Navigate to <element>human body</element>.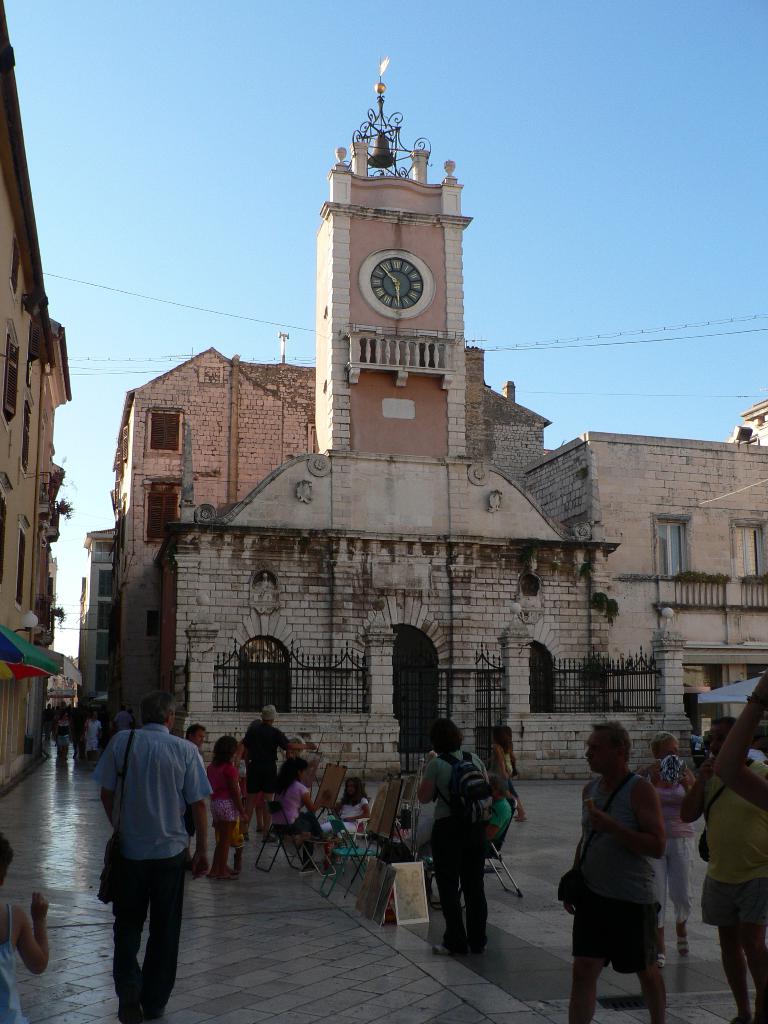
Navigation target: box(684, 694, 767, 1023).
